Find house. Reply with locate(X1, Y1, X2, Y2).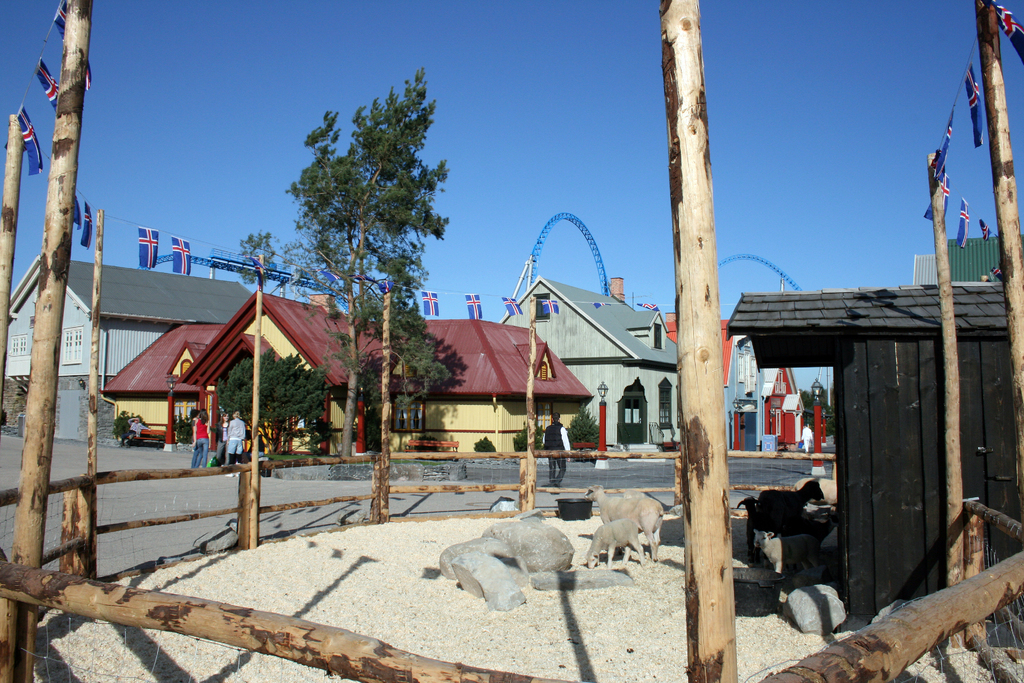
locate(7, 270, 253, 431).
